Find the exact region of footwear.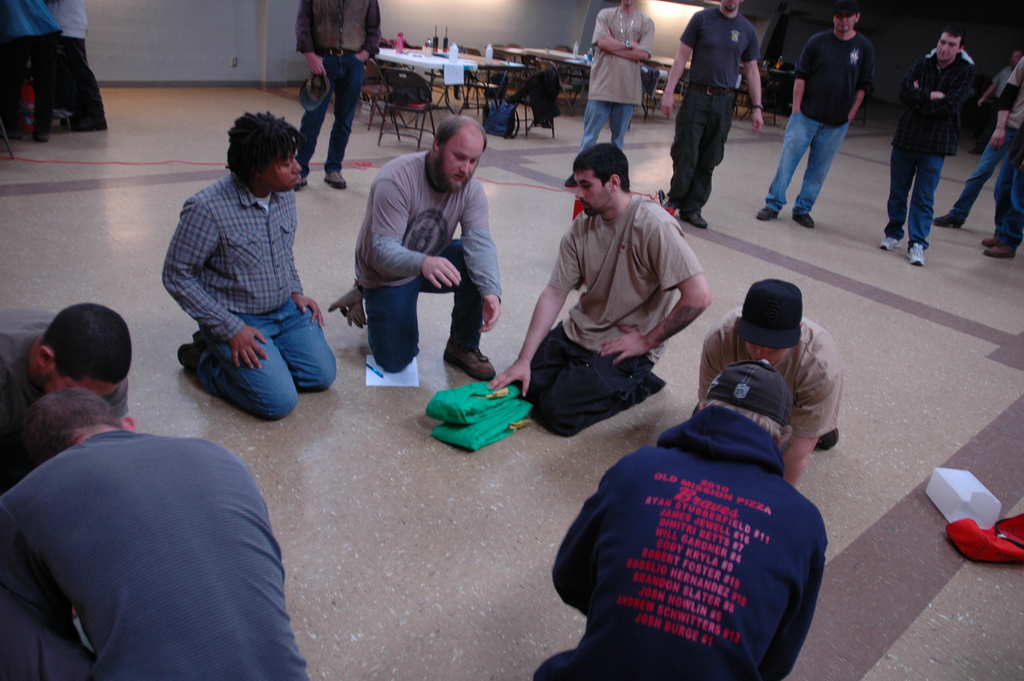
Exact region: left=756, top=204, right=781, bottom=222.
